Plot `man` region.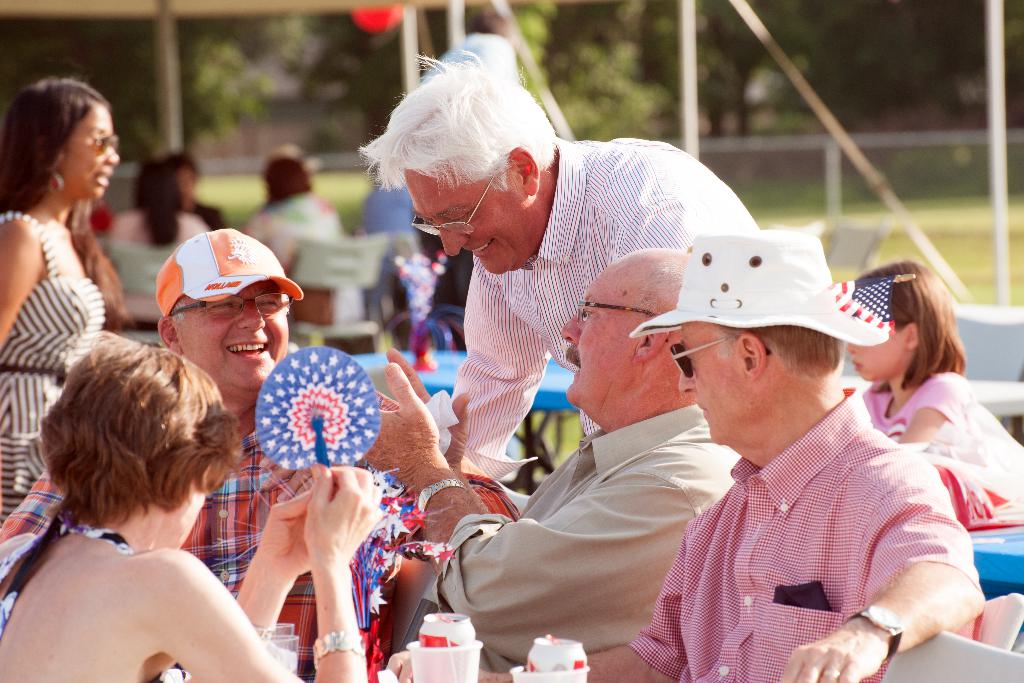
Plotted at box(0, 230, 440, 682).
